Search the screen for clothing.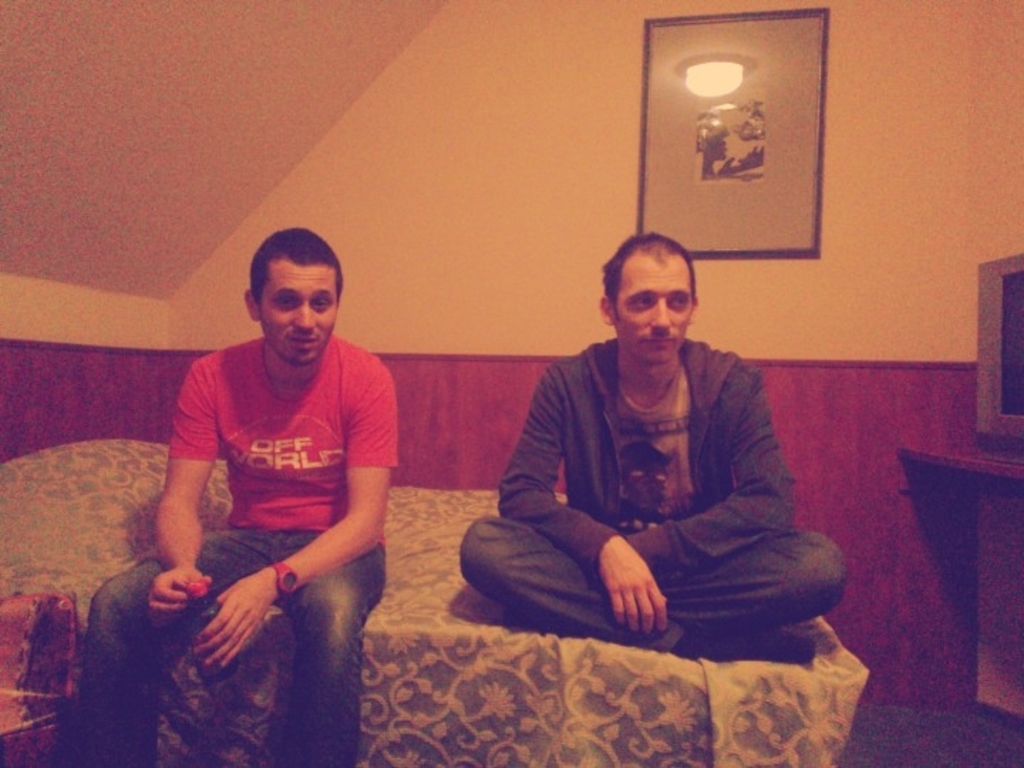
Found at <bbox>60, 323, 402, 767</bbox>.
